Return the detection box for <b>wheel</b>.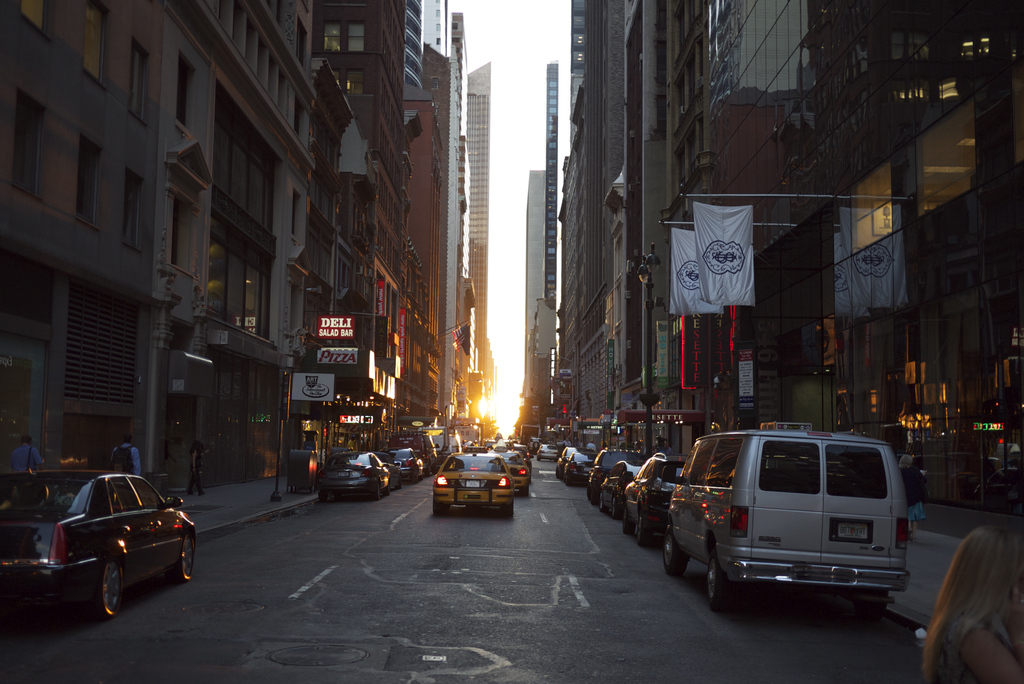
bbox=[623, 509, 633, 536].
